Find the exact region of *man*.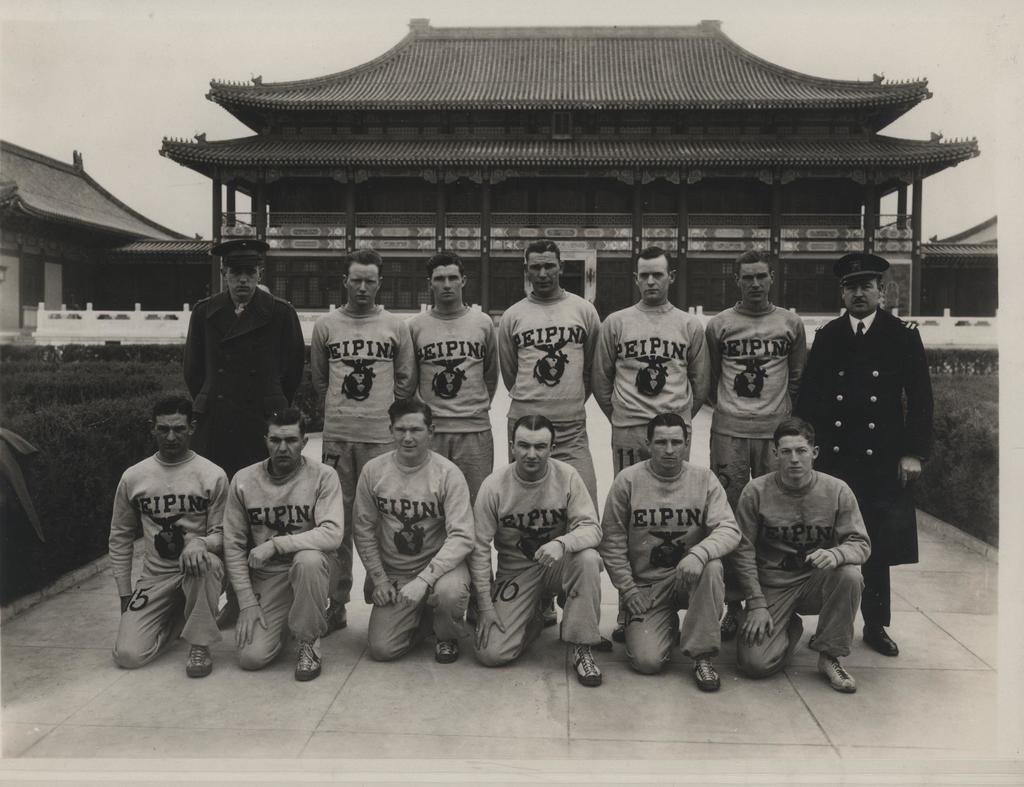
Exact region: 590 243 709 638.
